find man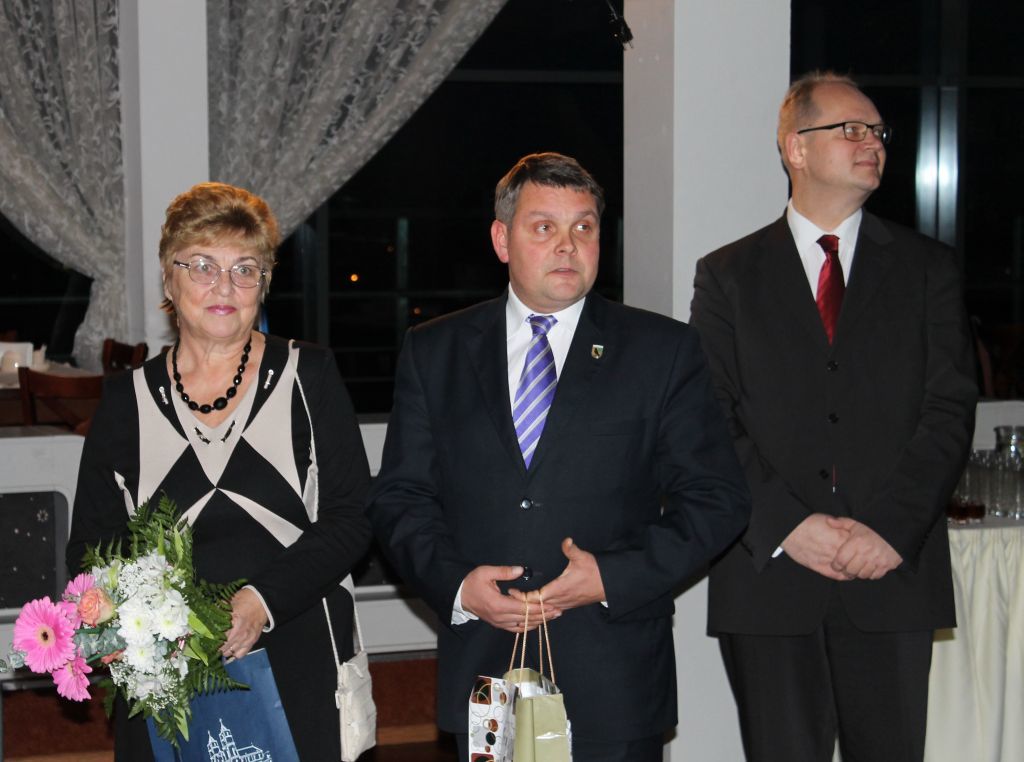
box=[374, 152, 756, 761]
